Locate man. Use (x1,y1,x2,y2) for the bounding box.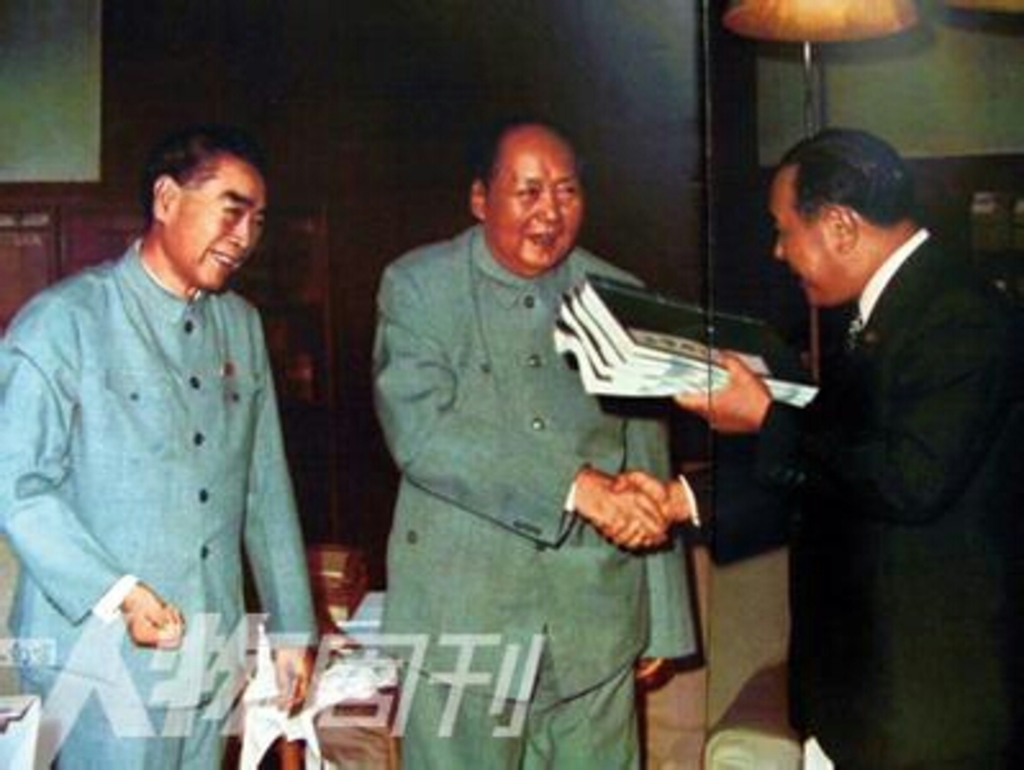
(611,131,1021,767).
